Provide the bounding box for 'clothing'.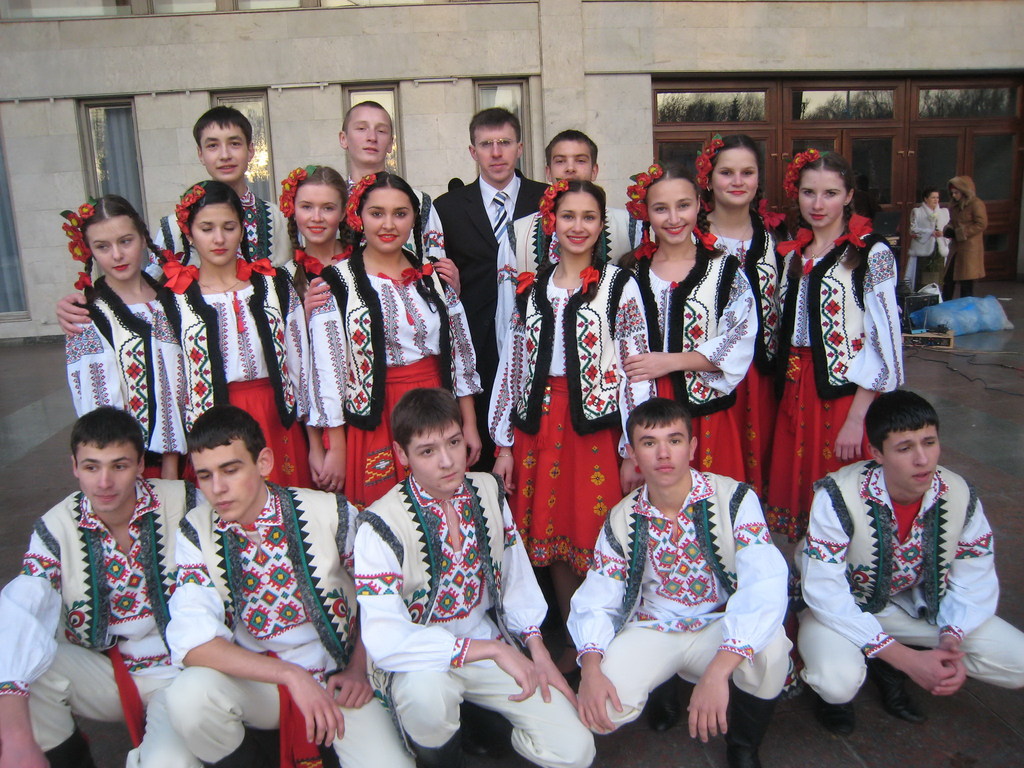
box(12, 459, 175, 748).
